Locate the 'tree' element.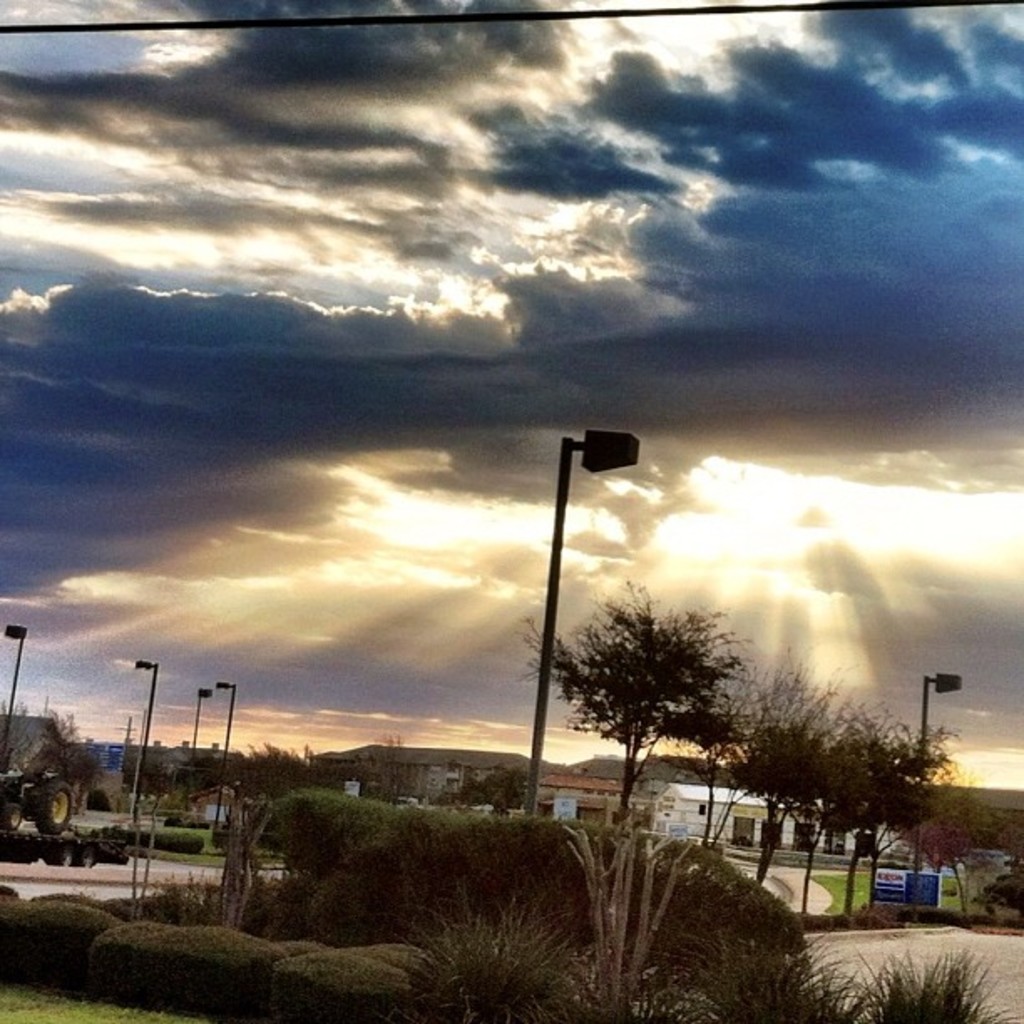
Element bbox: <box>557,806,706,1022</box>.
